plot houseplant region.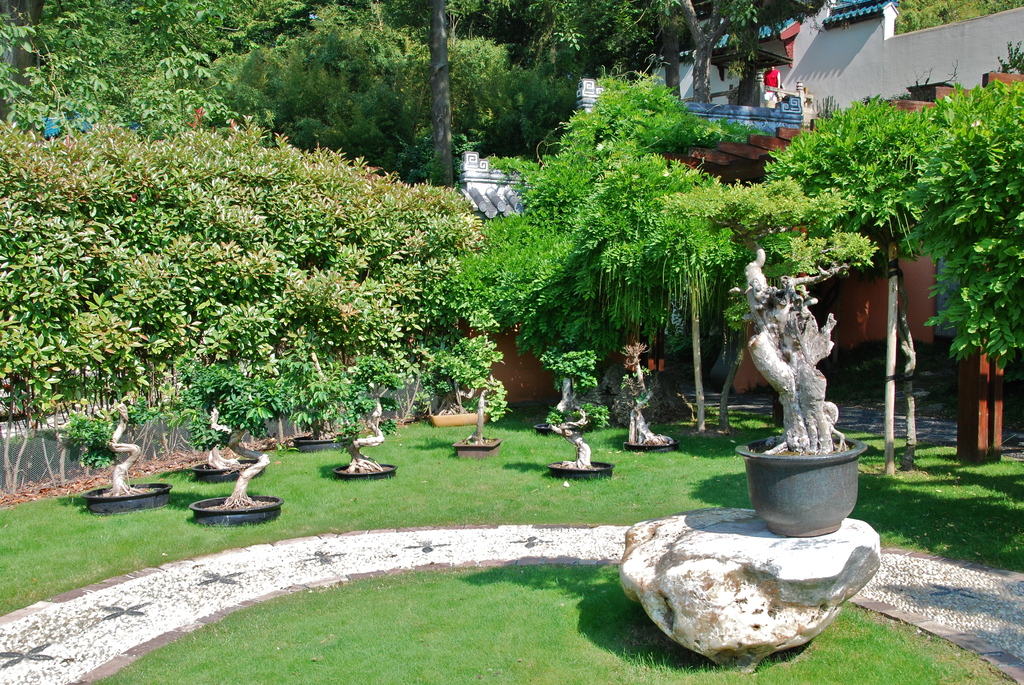
Plotted at locate(620, 173, 876, 547).
